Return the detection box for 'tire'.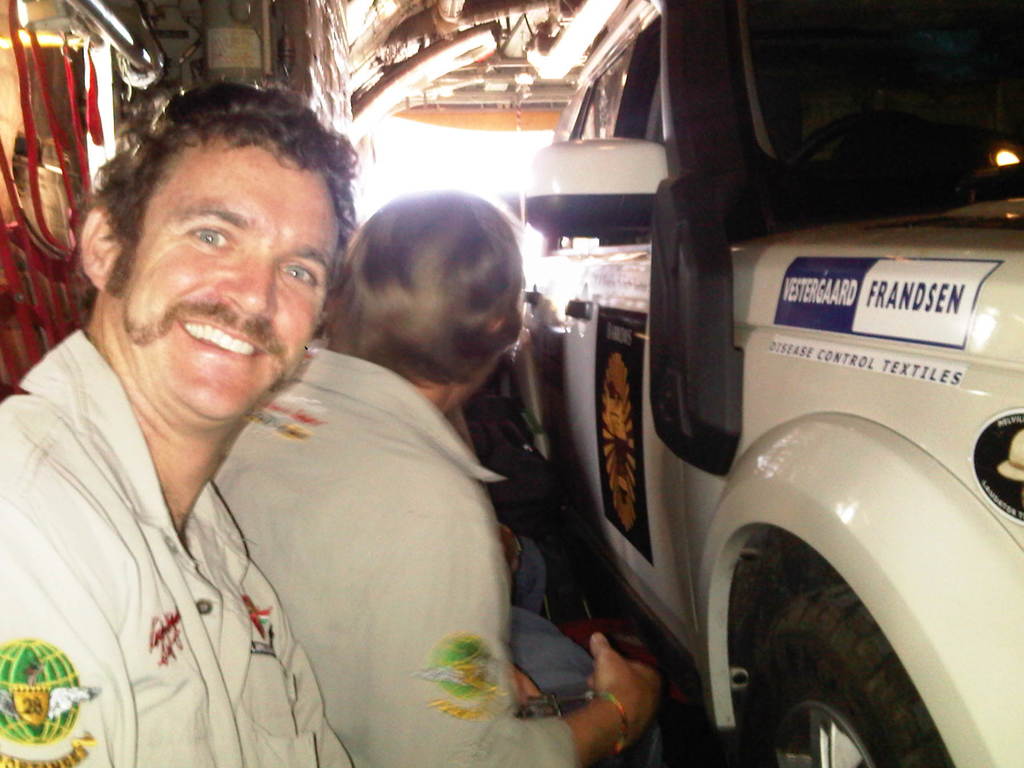
{"x1": 743, "y1": 573, "x2": 956, "y2": 767}.
